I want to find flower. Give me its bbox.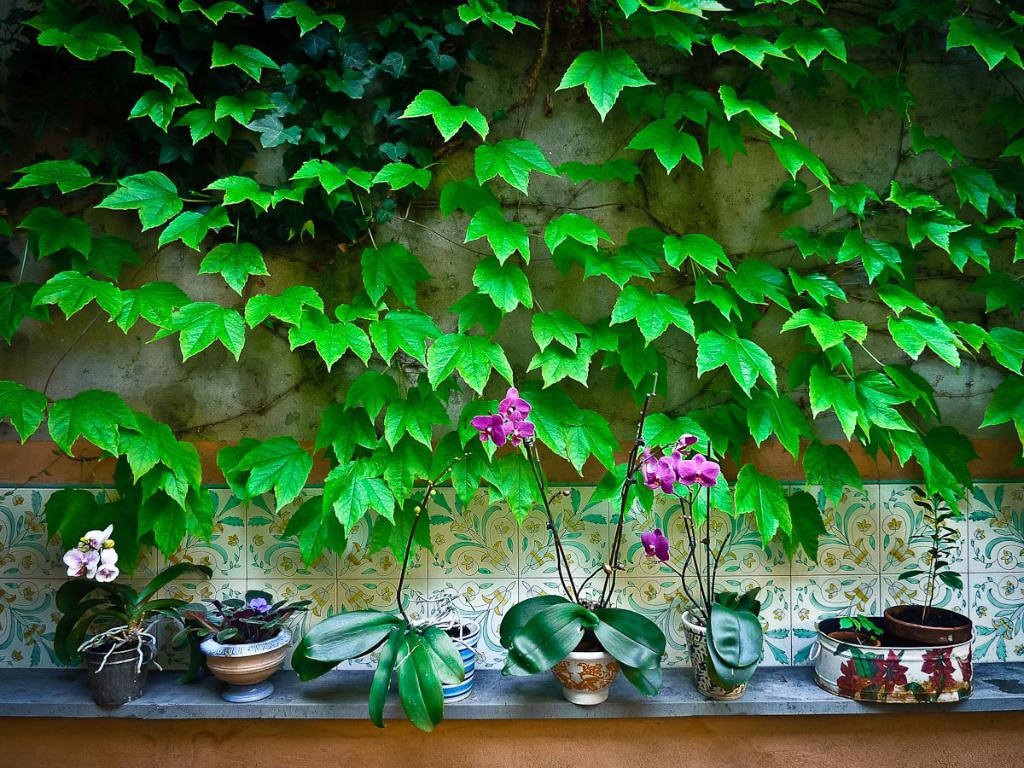
(left=434, top=529, right=446, bottom=545).
